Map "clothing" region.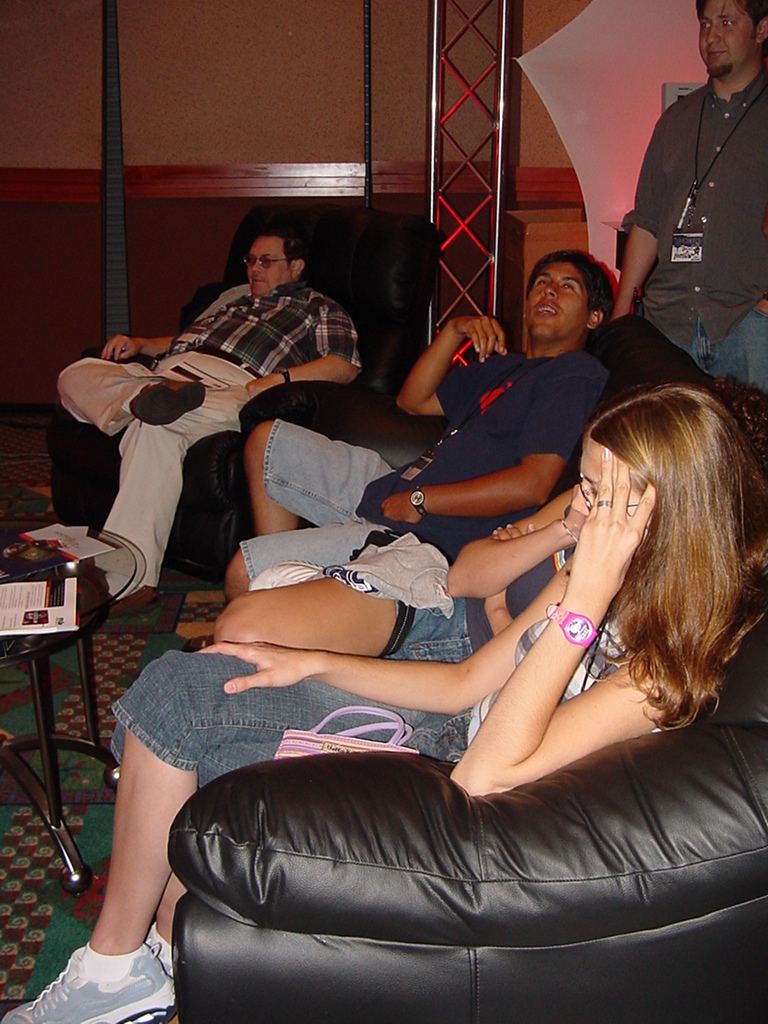
Mapped to crop(109, 597, 634, 796).
